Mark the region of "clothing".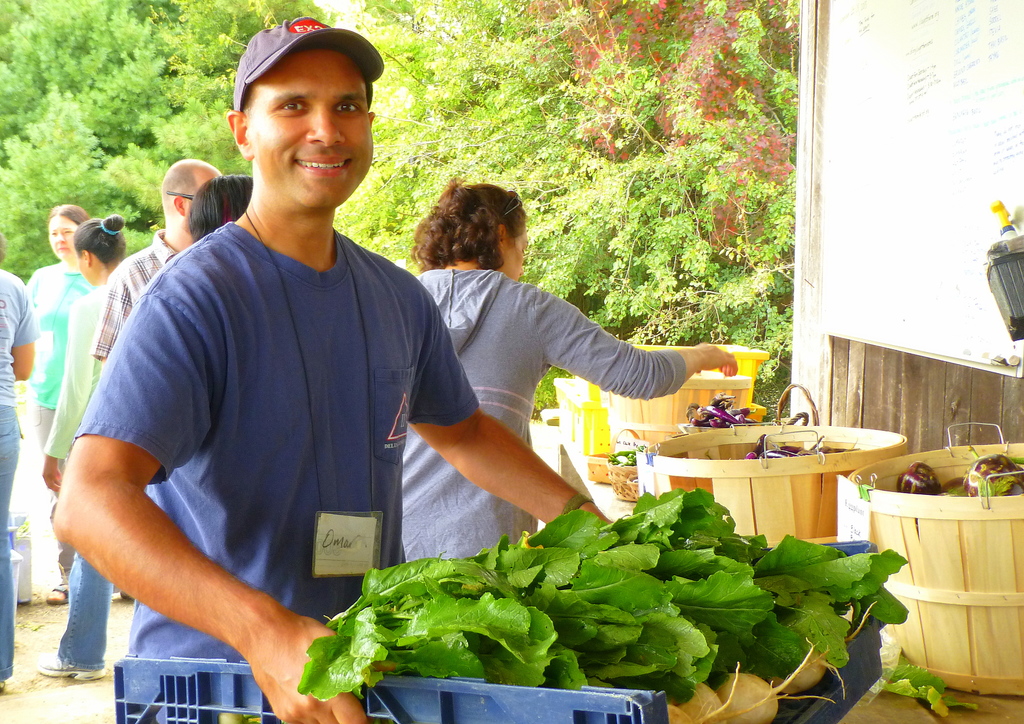
Region: (0, 268, 36, 682).
